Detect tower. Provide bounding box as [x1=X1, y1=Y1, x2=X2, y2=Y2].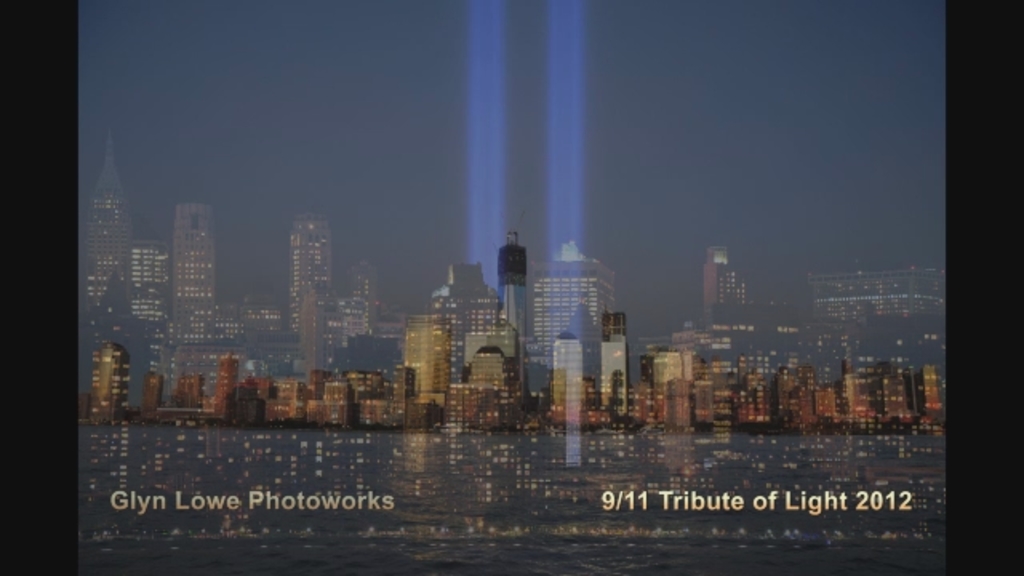
[x1=662, y1=378, x2=691, y2=427].
